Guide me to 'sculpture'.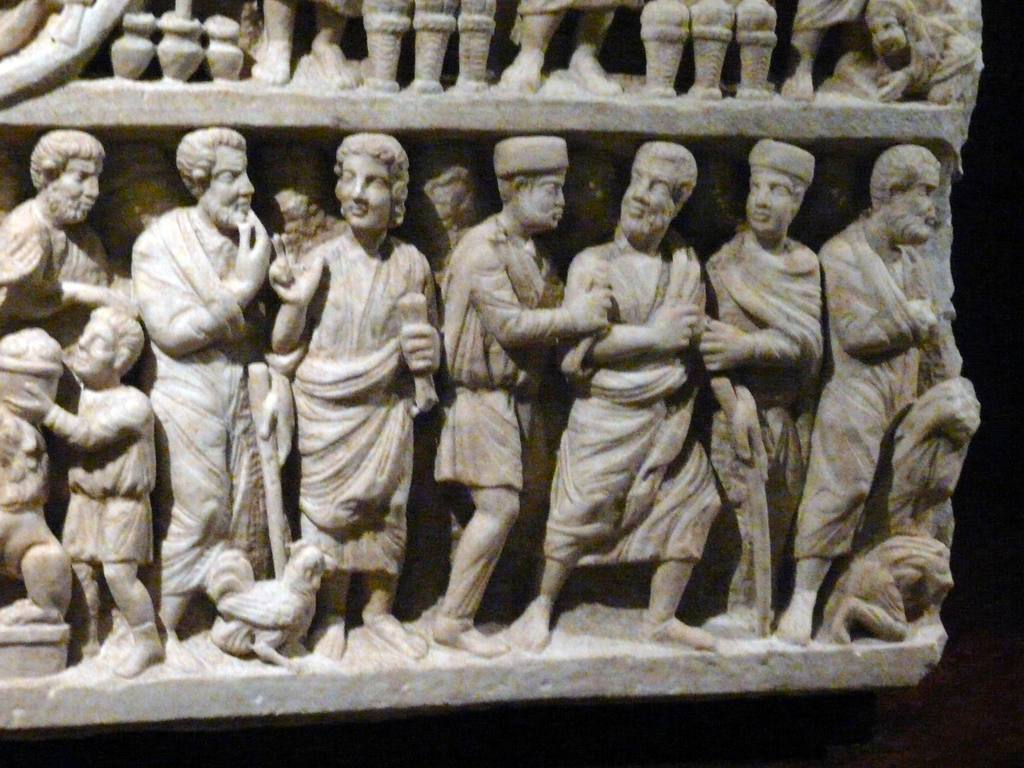
Guidance: [786, 0, 984, 101].
